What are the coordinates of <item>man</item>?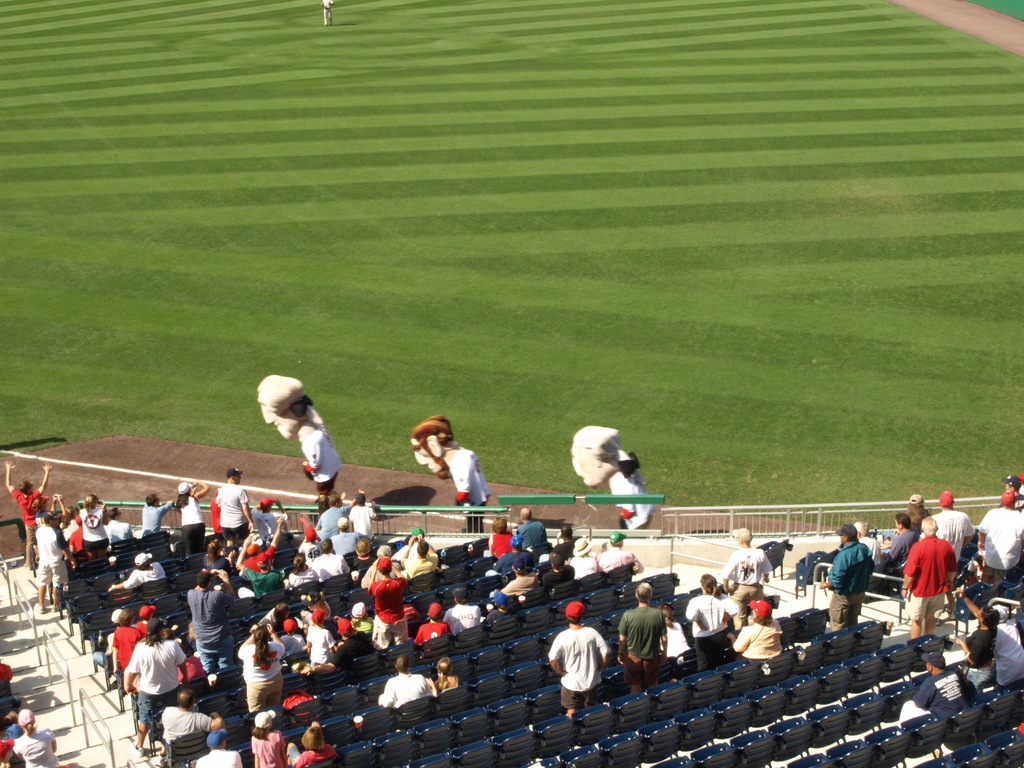
Rect(719, 527, 772, 630).
